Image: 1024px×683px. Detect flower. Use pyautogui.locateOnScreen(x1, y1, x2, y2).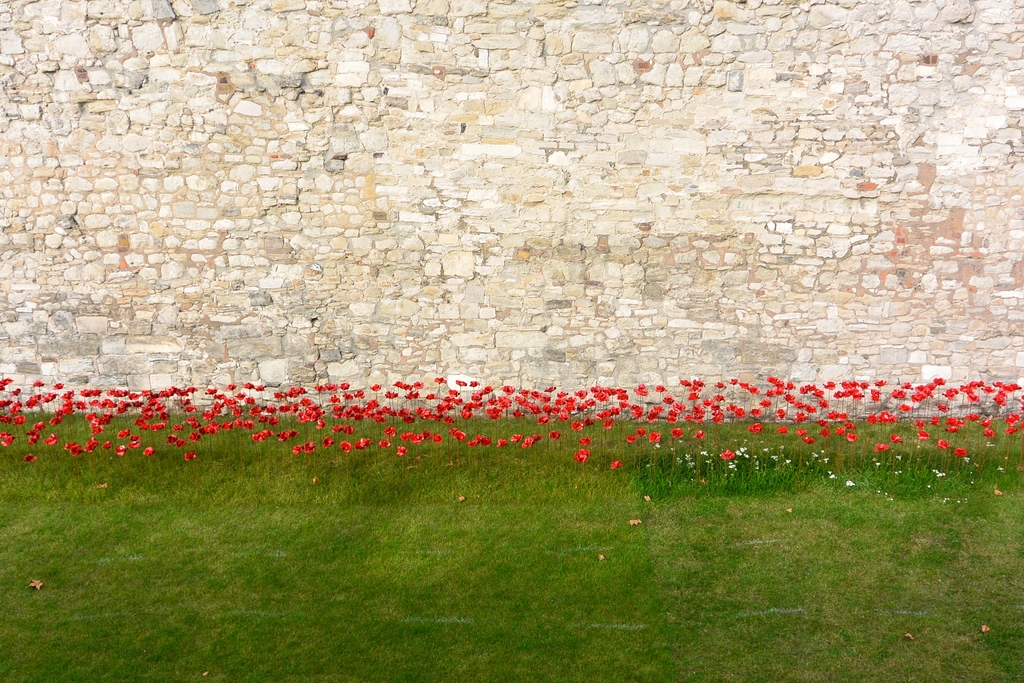
pyautogui.locateOnScreen(291, 443, 301, 453).
